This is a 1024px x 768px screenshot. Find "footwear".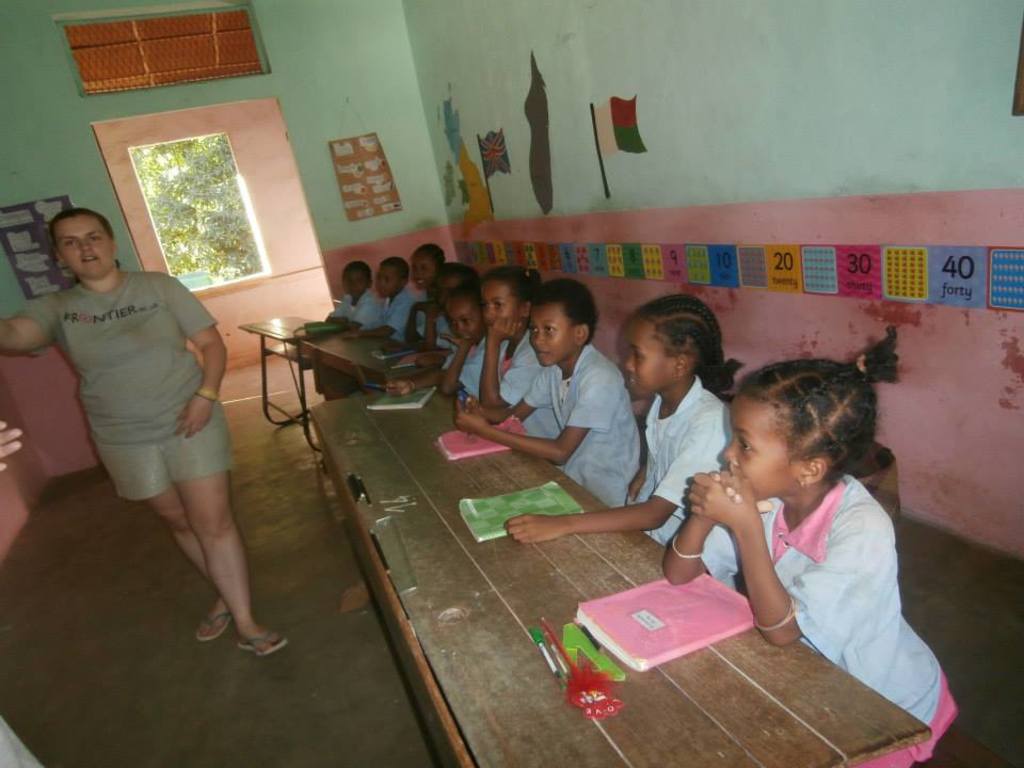
Bounding box: pyautogui.locateOnScreen(193, 613, 227, 643).
